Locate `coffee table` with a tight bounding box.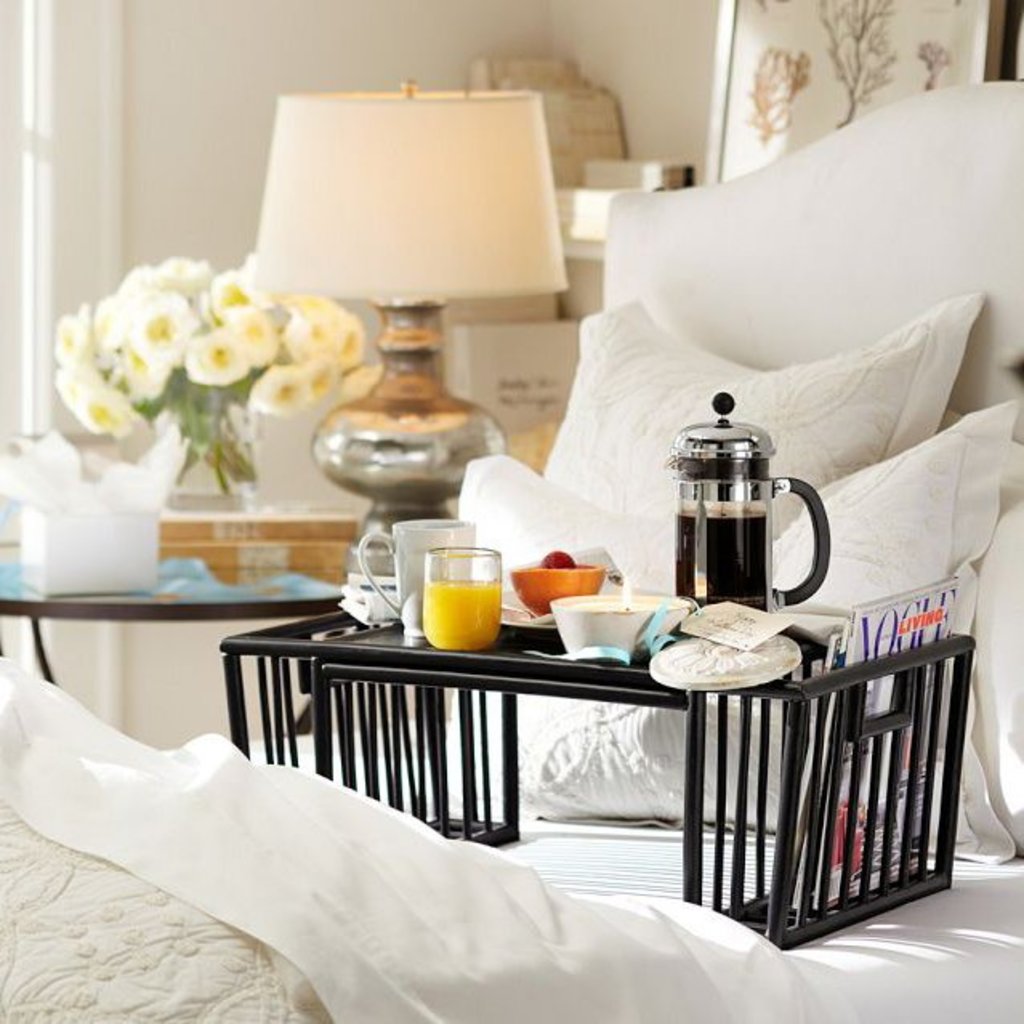
box=[0, 534, 330, 729].
